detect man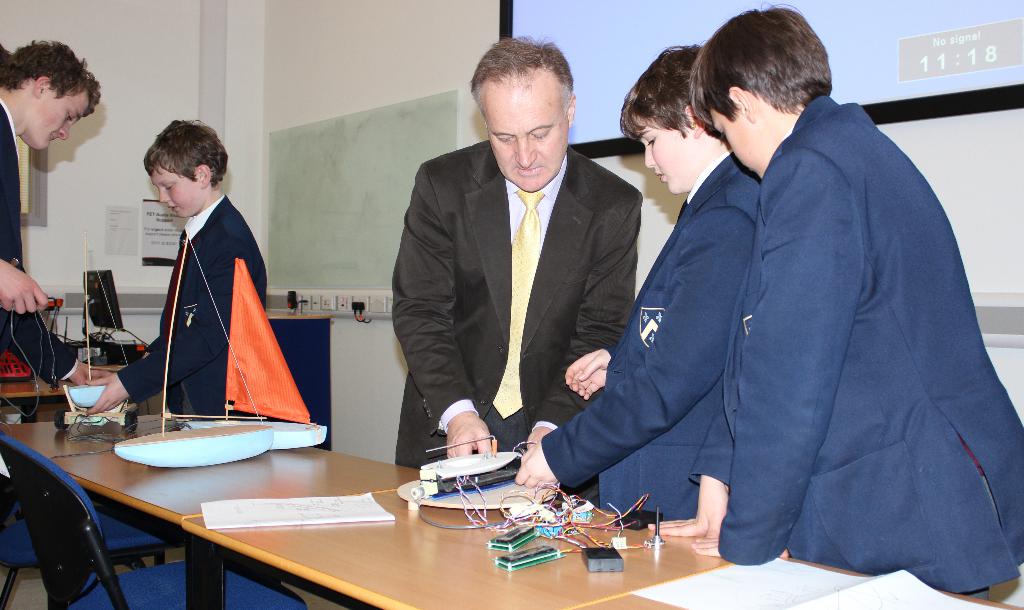
rect(127, 118, 268, 444)
